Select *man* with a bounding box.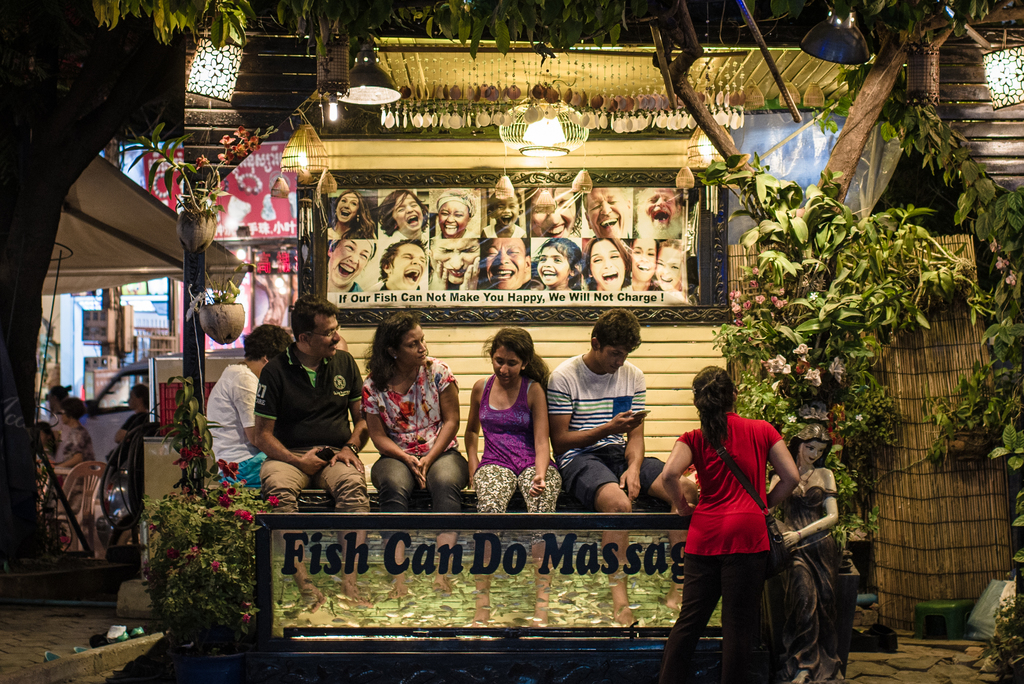
[543,307,699,630].
